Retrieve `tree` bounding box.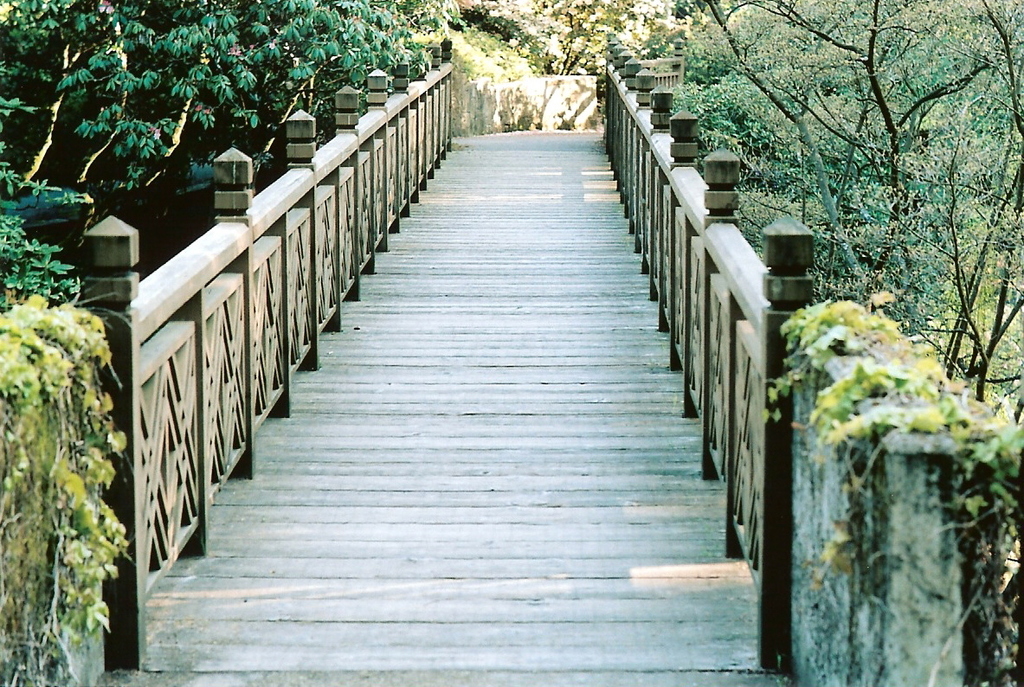
Bounding box: (459,0,710,94).
